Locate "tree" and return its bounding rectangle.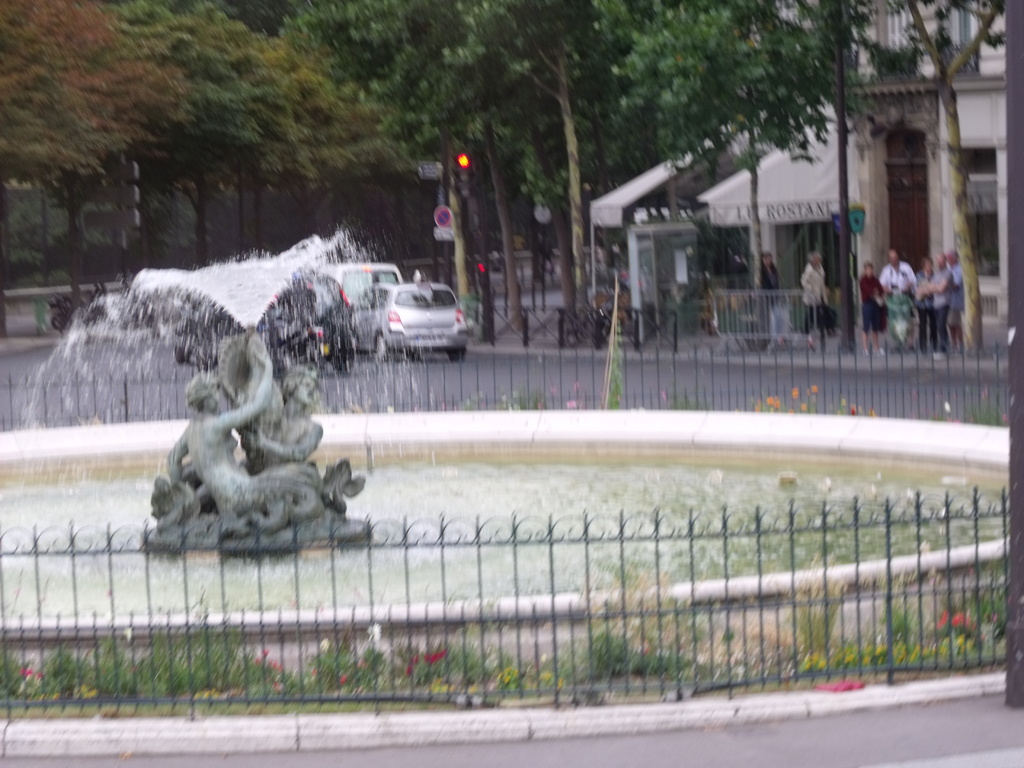
<bbox>719, 0, 920, 337</bbox>.
